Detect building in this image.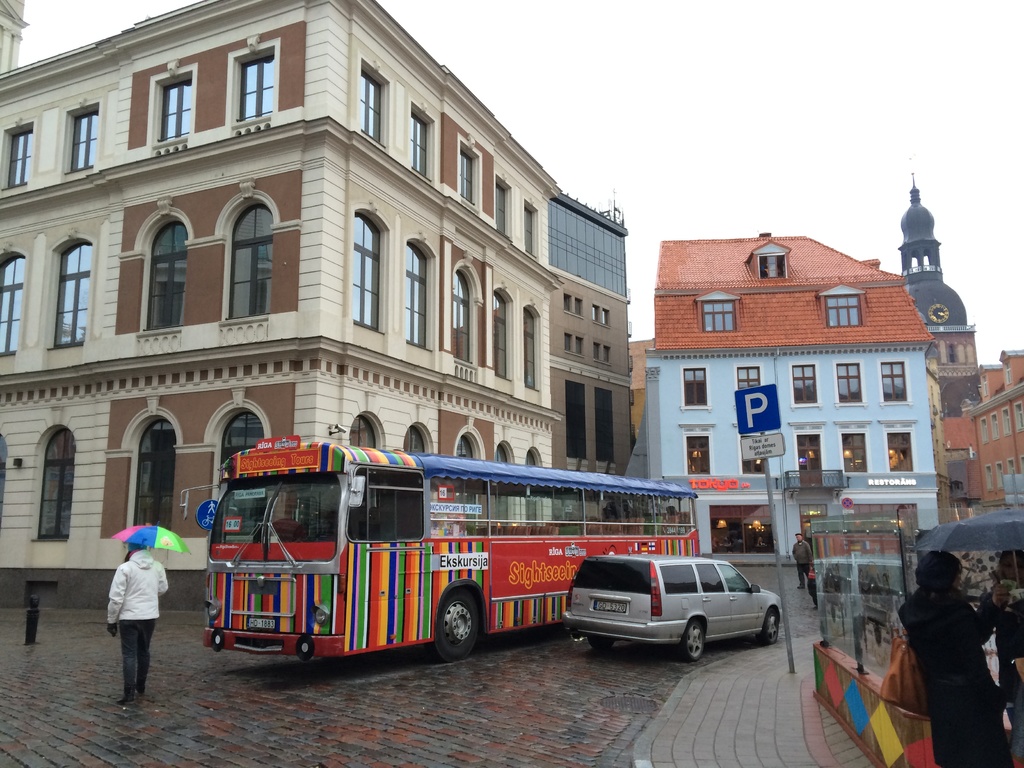
Detection: x1=644 y1=235 x2=937 y2=565.
